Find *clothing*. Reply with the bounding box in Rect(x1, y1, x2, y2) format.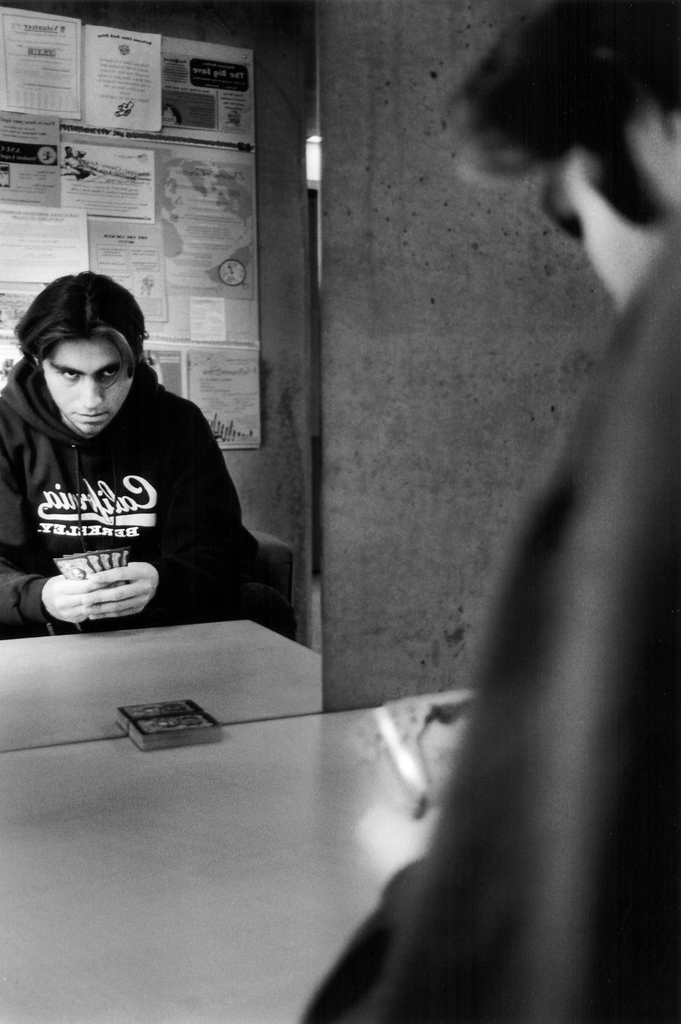
Rect(2, 362, 262, 628).
